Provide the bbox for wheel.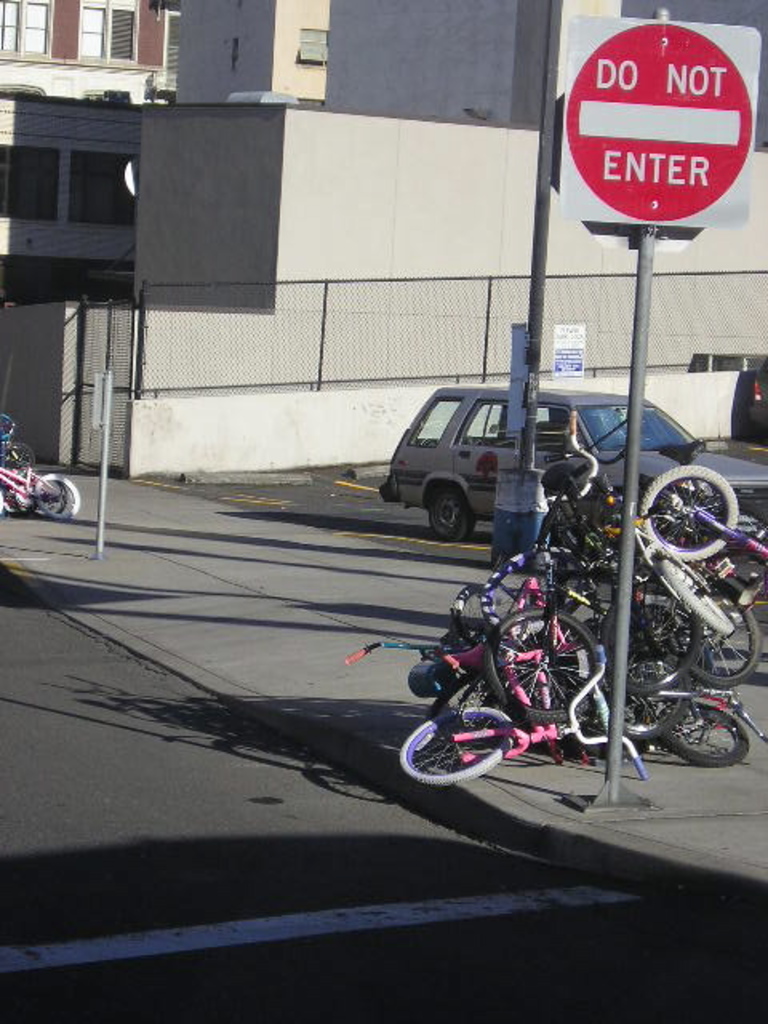
x1=38, y1=472, x2=83, y2=526.
